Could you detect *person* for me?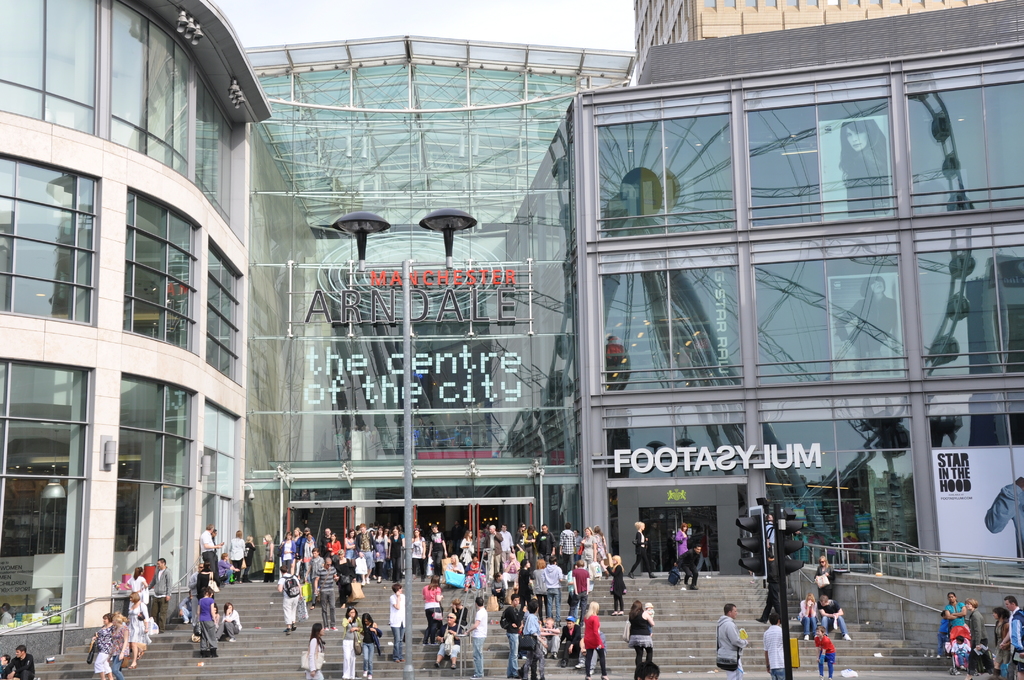
Detection result: 214/549/234/581.
